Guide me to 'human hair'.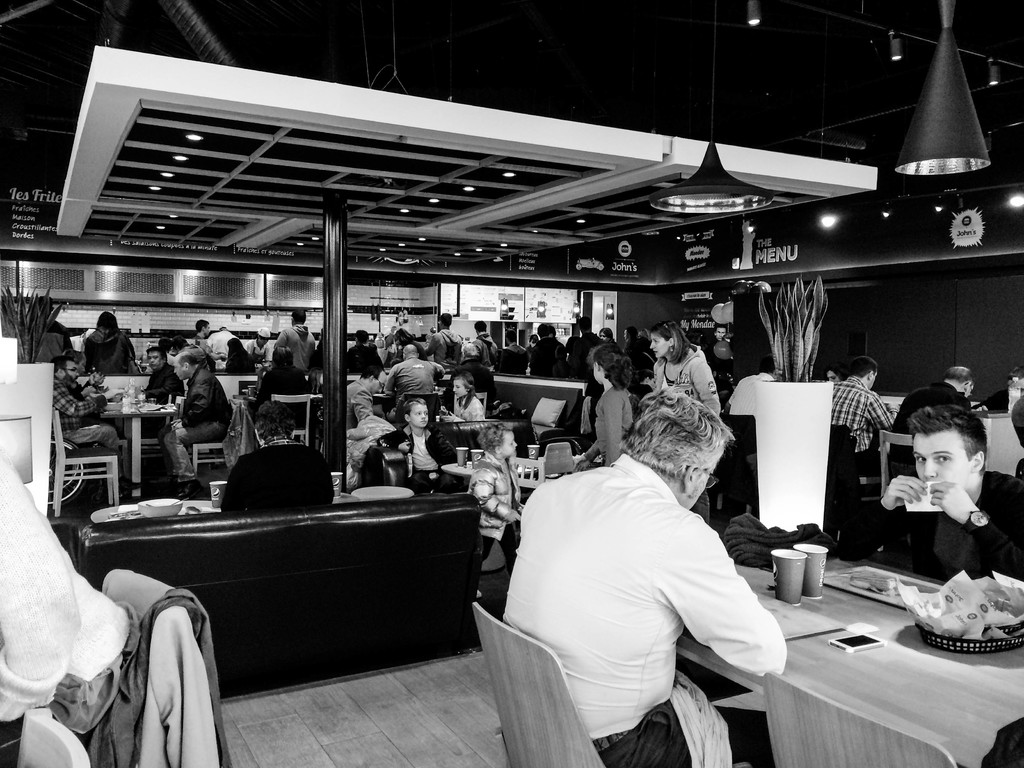
Guidance: box=[598, 327, 612, 341].
